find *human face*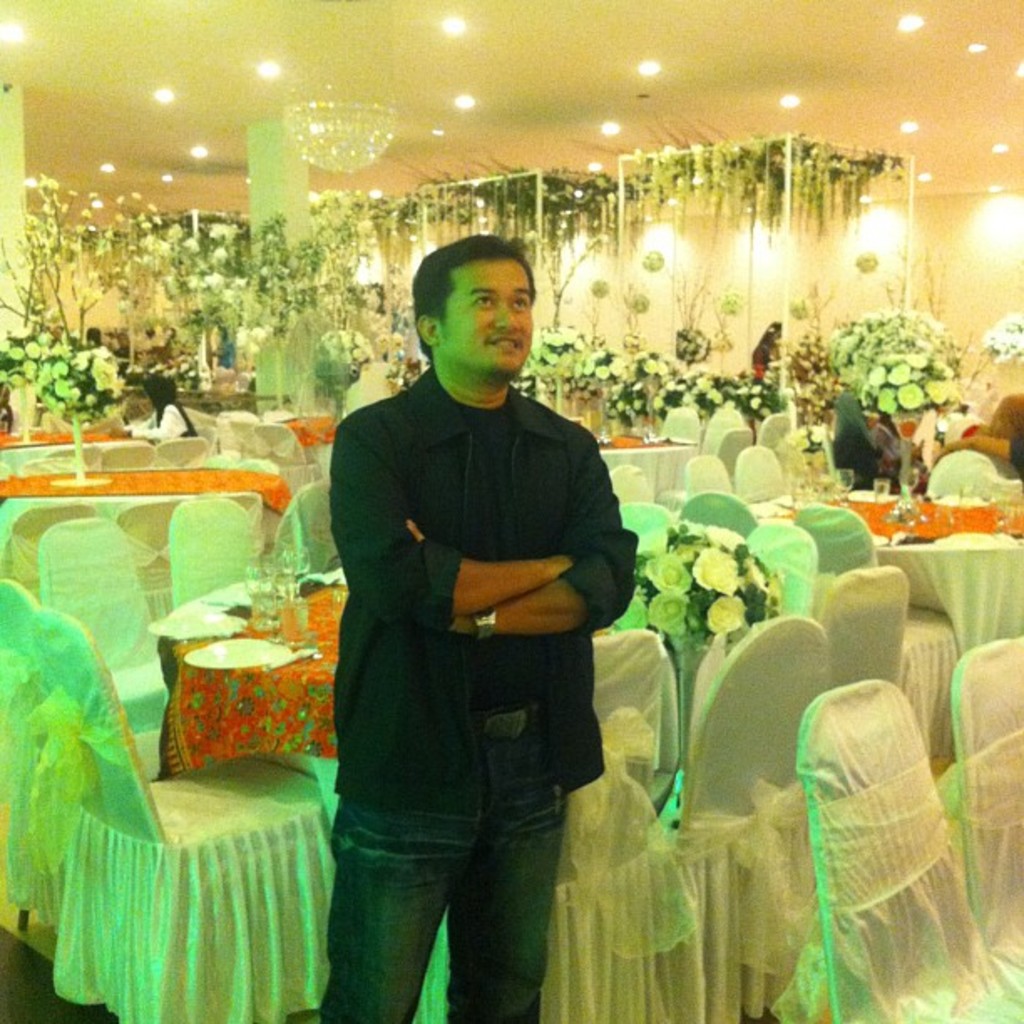
435 248 532 385
